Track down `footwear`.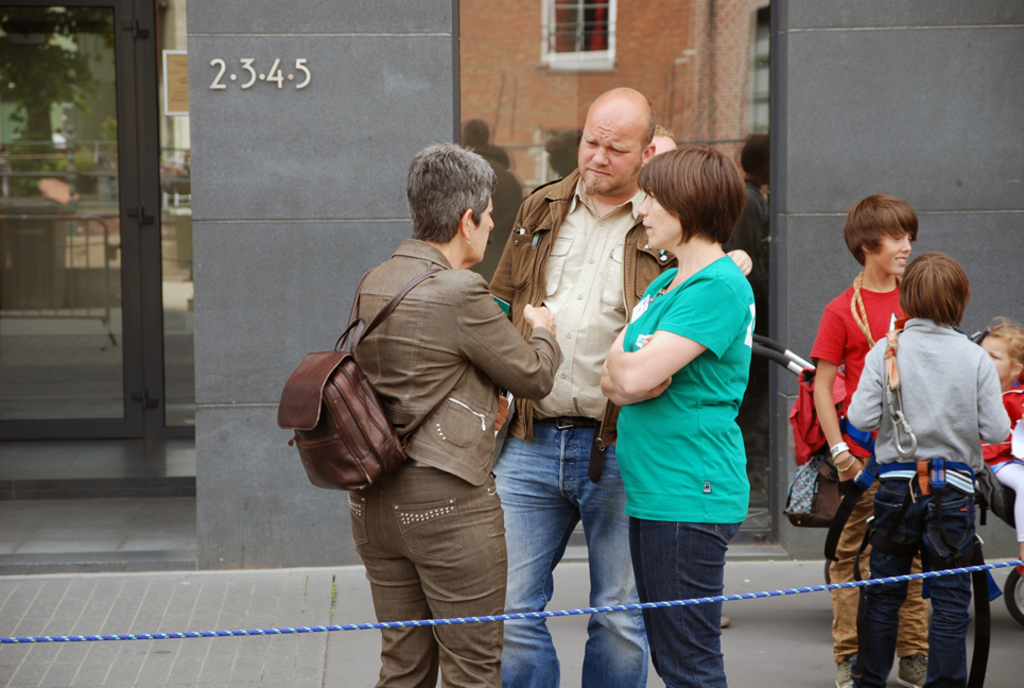
Tracked to box=[835, 658, 864, 686].
